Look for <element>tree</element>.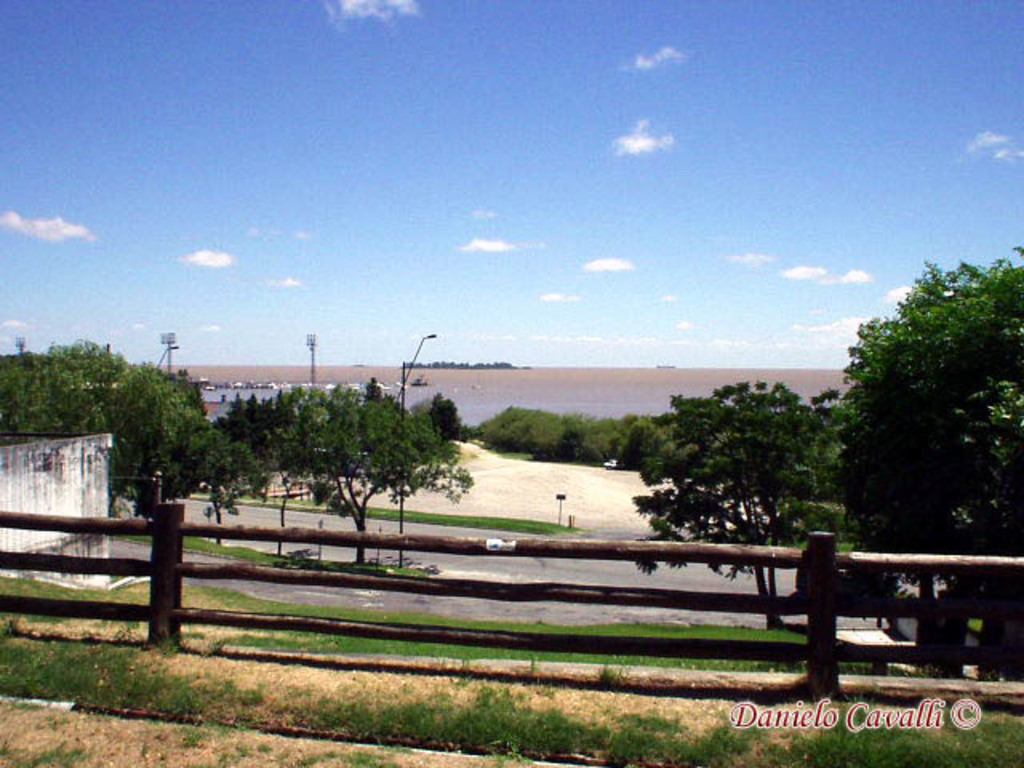
Found: {"left": 838, "top": 248, "right": 1022, "bottom": 688}.
